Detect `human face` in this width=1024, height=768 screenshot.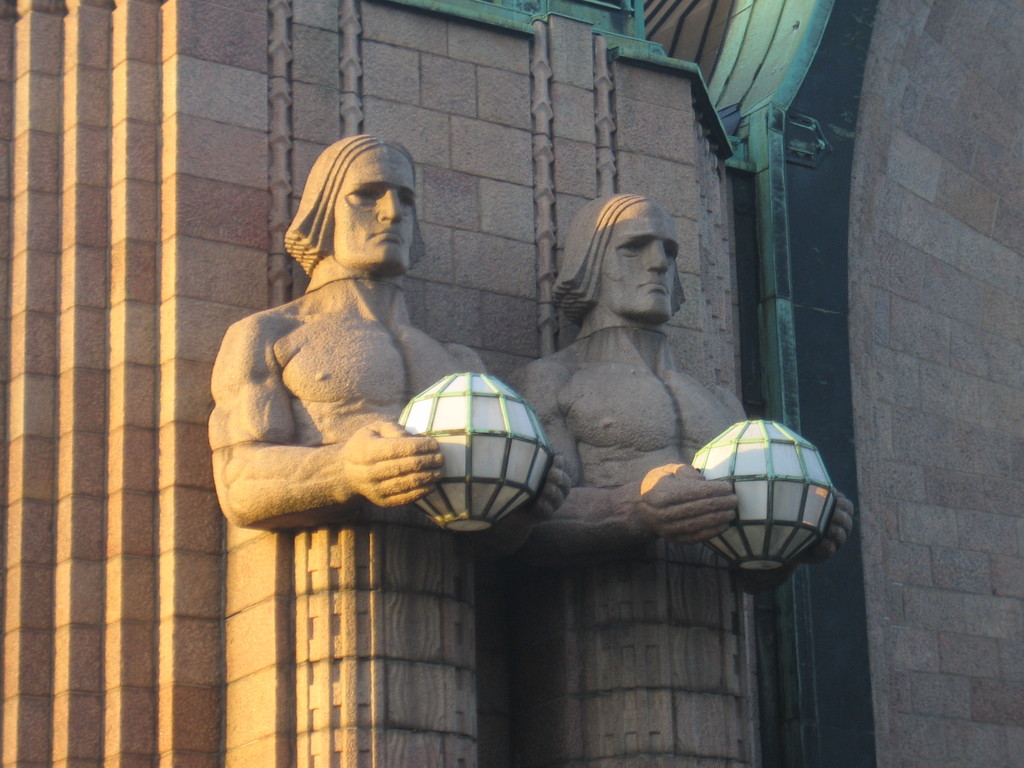
Detection: 595,200,680,326.
